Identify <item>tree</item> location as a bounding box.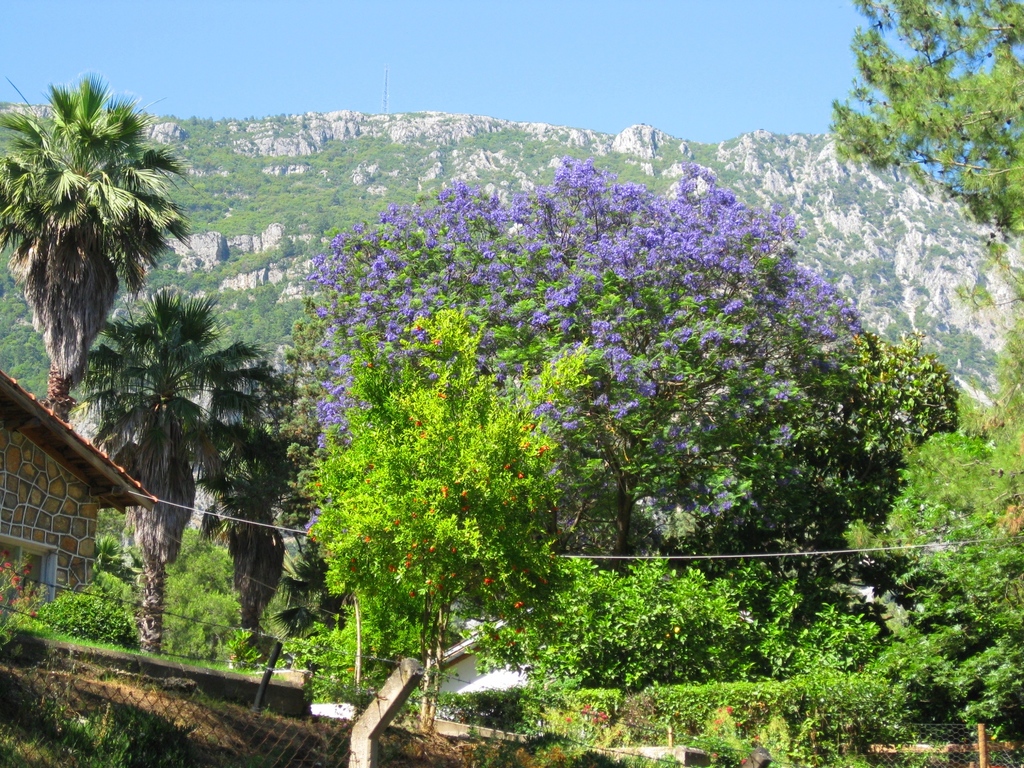
80,292,282,653.
